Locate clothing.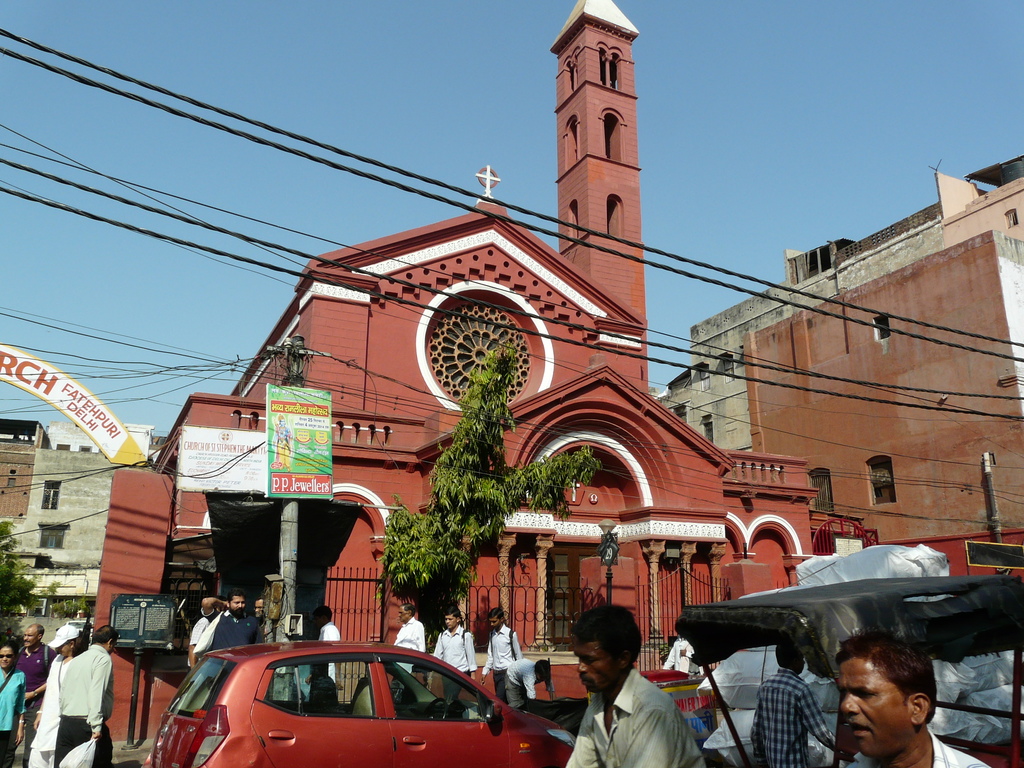
Bounding box: rect(0, 667, 27, 767).
